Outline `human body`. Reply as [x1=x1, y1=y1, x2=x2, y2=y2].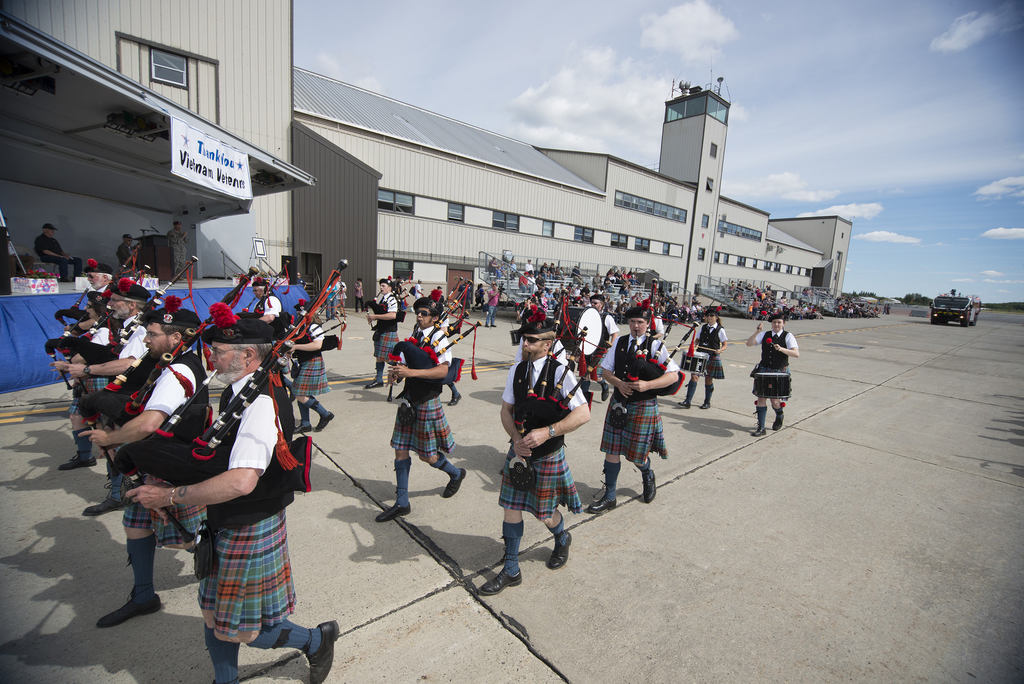
[x1=748, y1=307, x2=799, y2=431].
